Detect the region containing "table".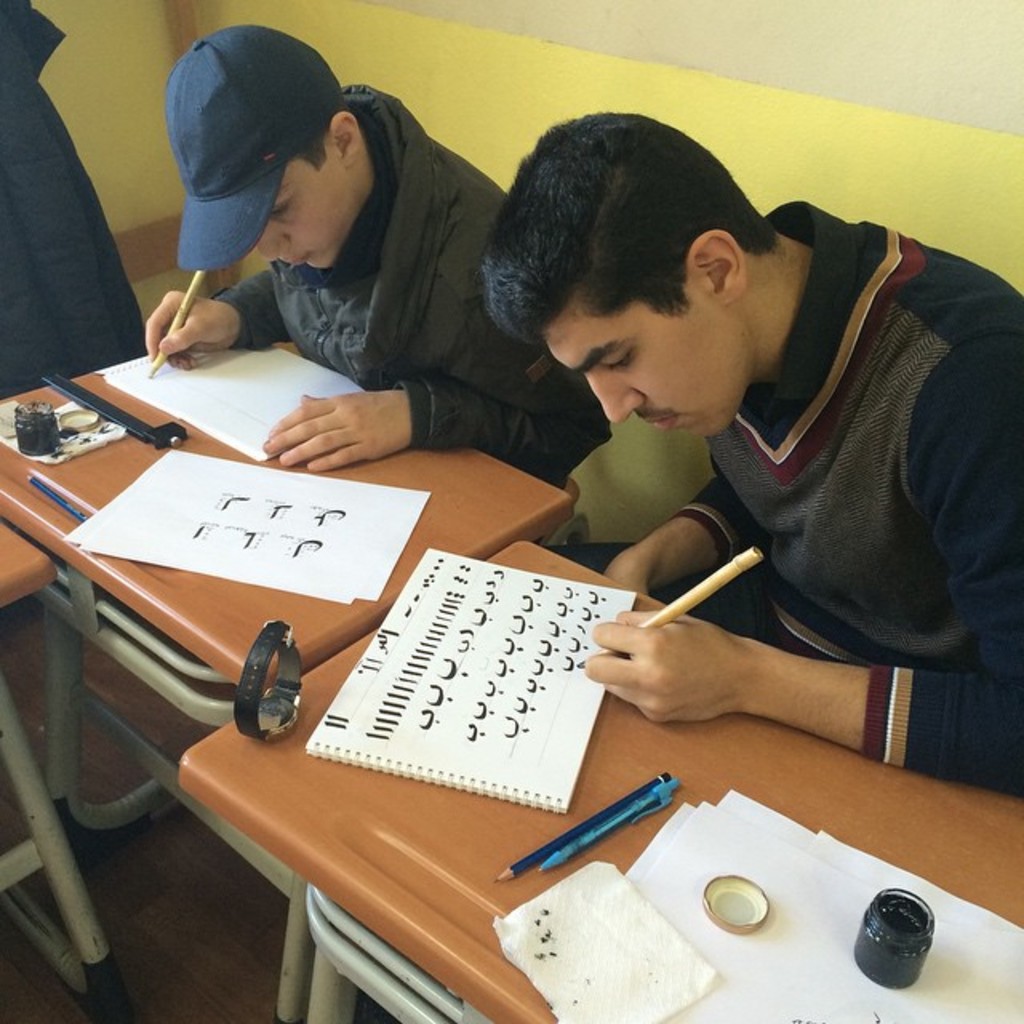
[x1=106, y1=606, x2=947, y2=1018].
